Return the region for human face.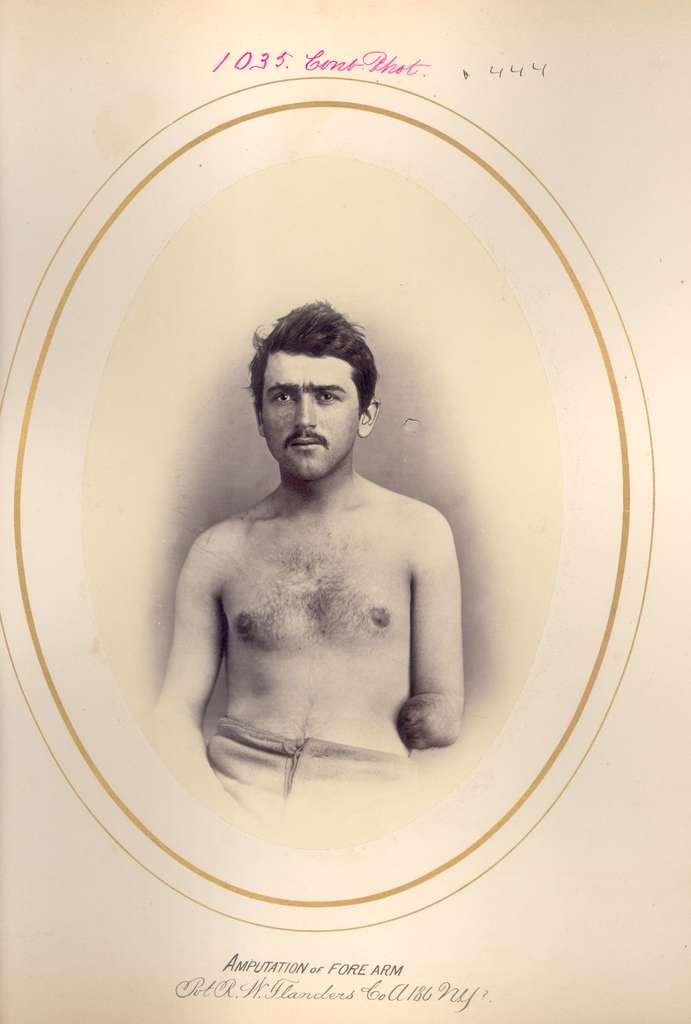
(267,355,363,486).
